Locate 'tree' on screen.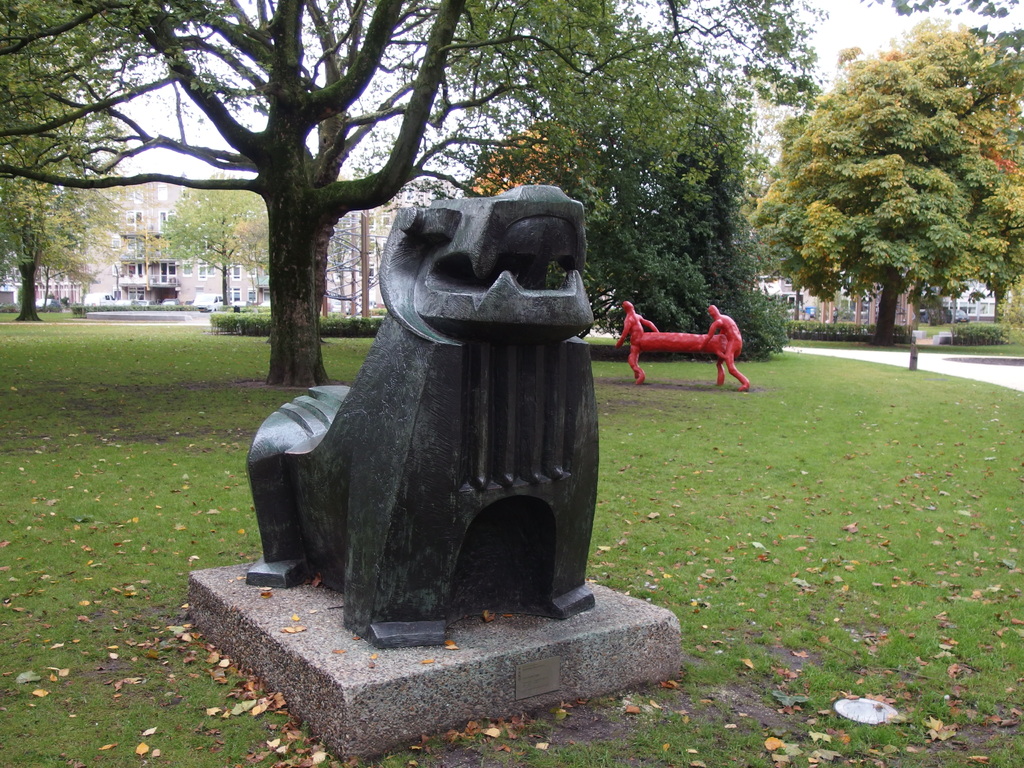
On screen at bbox=[739, 11, 1023, 339].
